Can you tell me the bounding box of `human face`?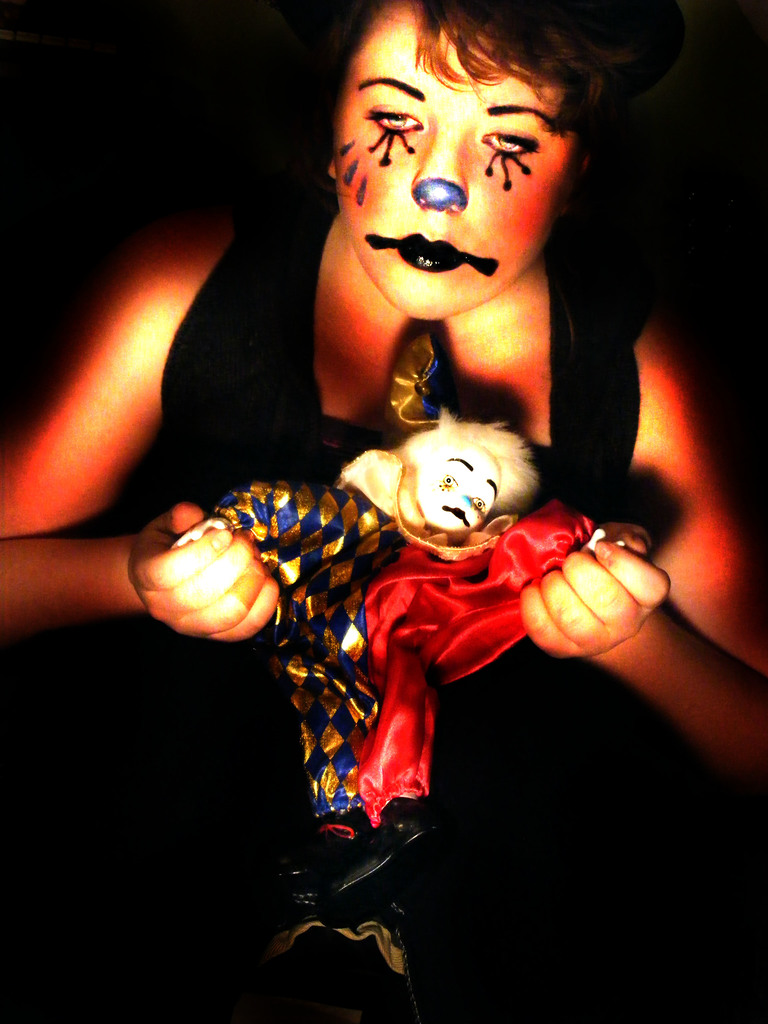
{"x1": 413, "y1": 440, "x2": 506, "y2": 531}.
